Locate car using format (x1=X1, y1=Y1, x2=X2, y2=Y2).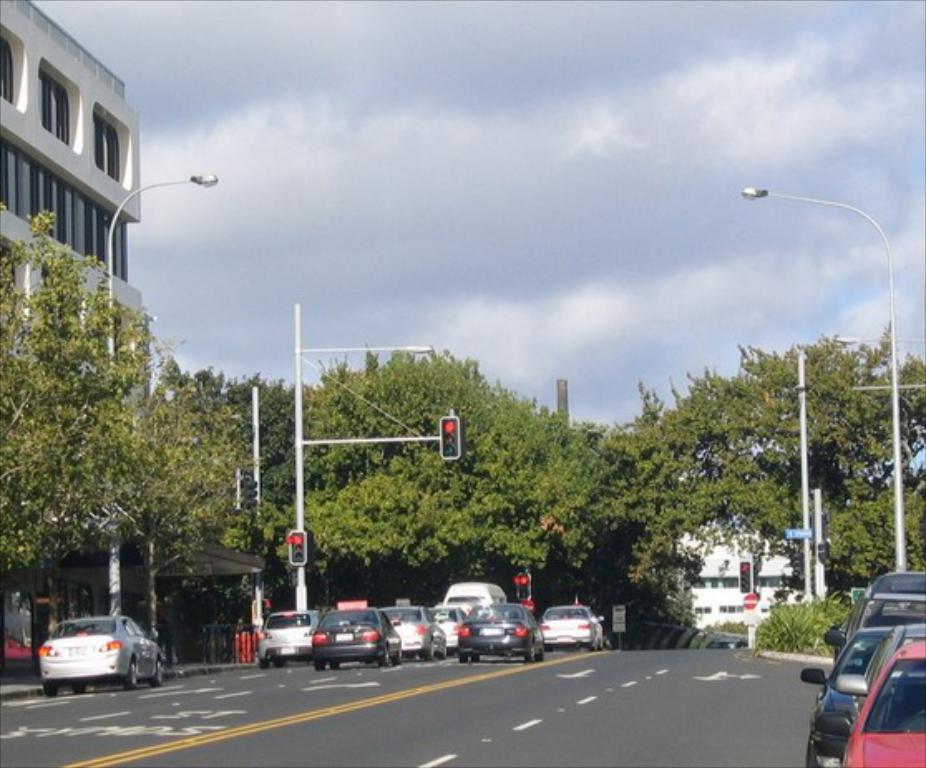
(x1=41, y1=617, x2=163, y2=690).
